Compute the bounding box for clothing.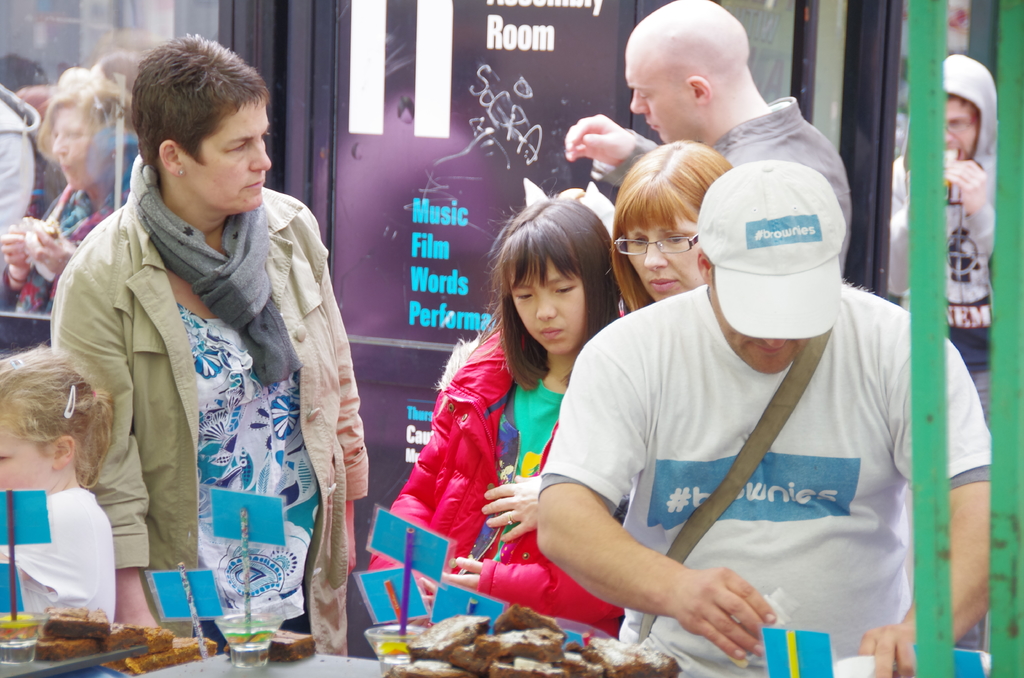
Rect(364, 332, 621, 636).
